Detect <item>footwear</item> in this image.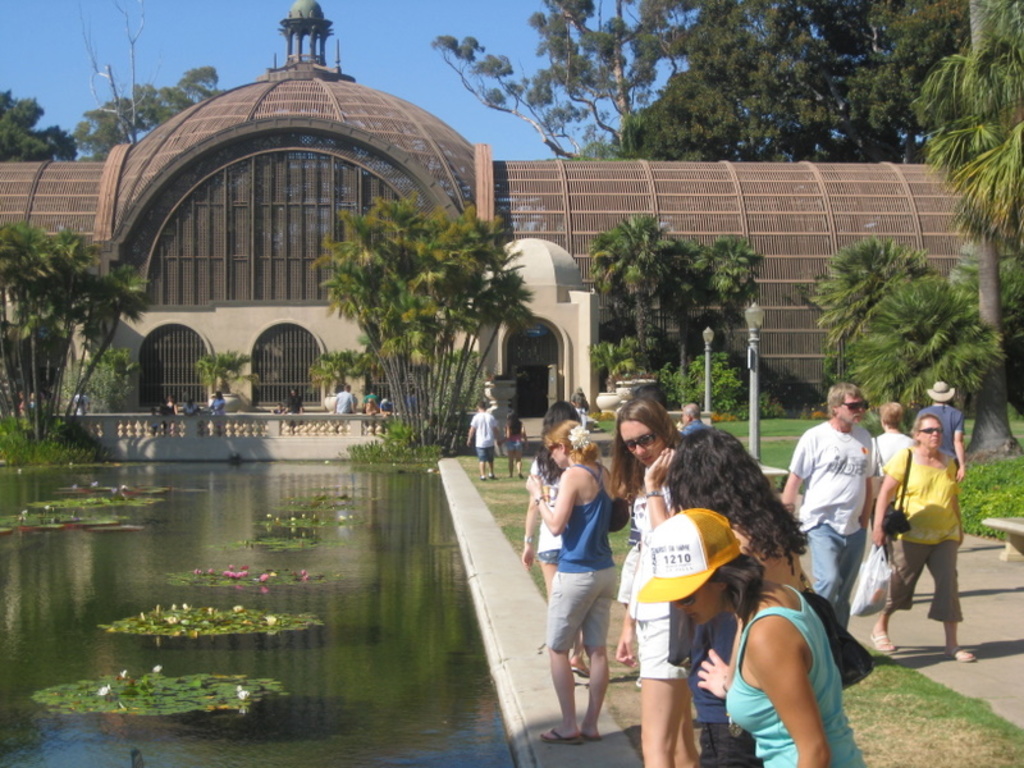
Detection: x1=544 y1=727 x2=584 y2=746.
